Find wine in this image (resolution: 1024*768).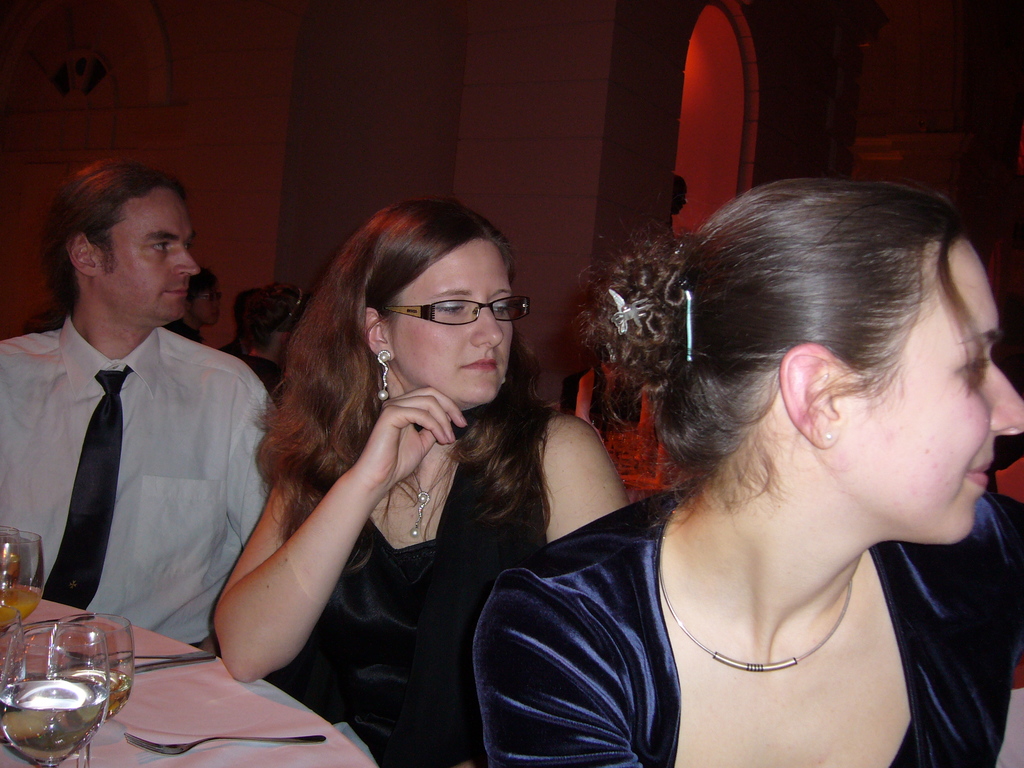
region(1, 679, 104, 765).
